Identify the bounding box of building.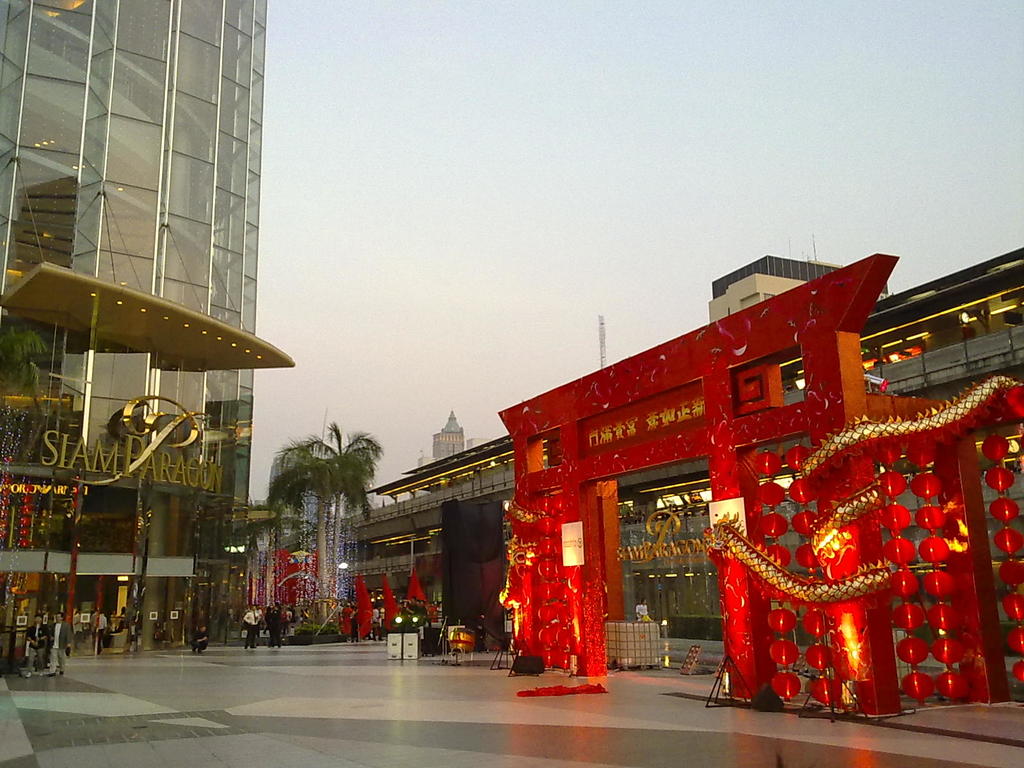
region(0, 1, 268, 661).
